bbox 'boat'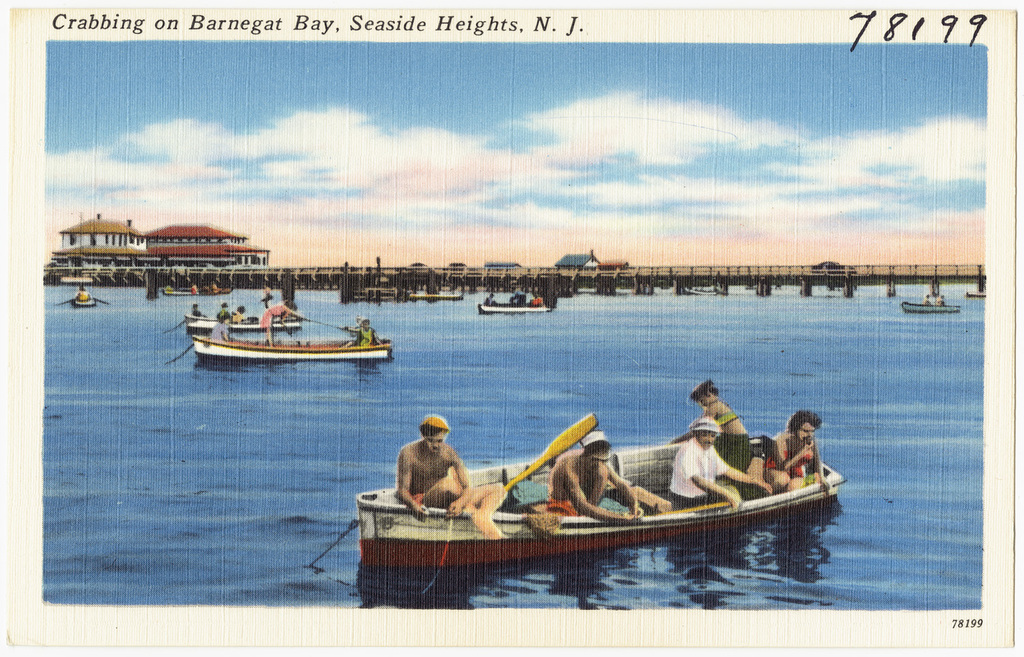
left=347, top=444, right=849, bottom=575
